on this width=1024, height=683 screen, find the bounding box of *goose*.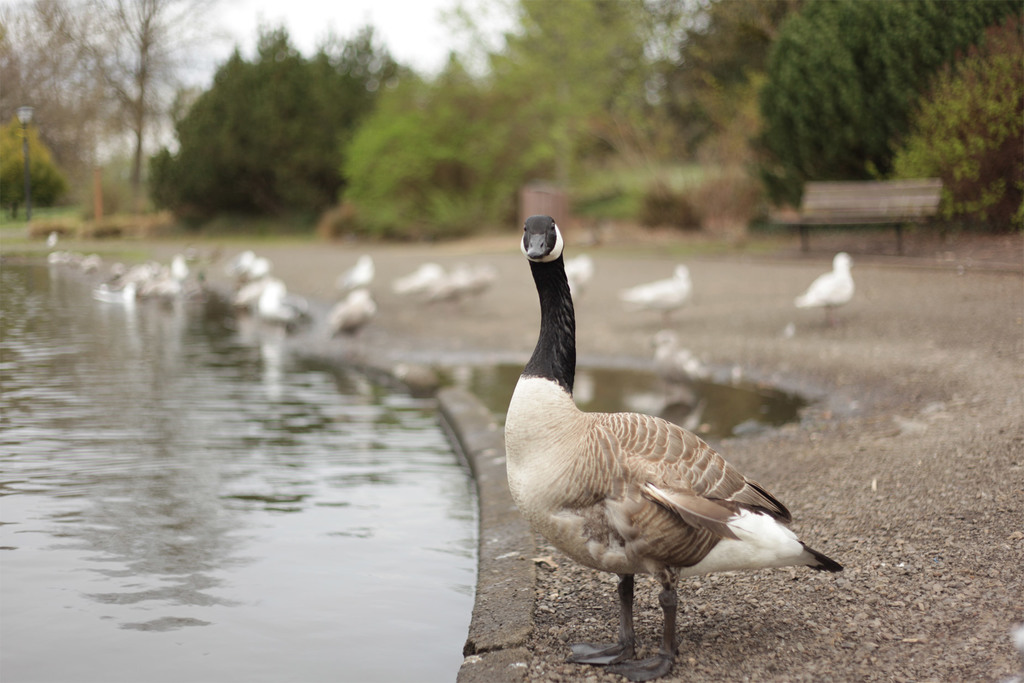
Bounding box: {"x1": 508, "y1": 212, "x2": 837, "y2": 675}.
